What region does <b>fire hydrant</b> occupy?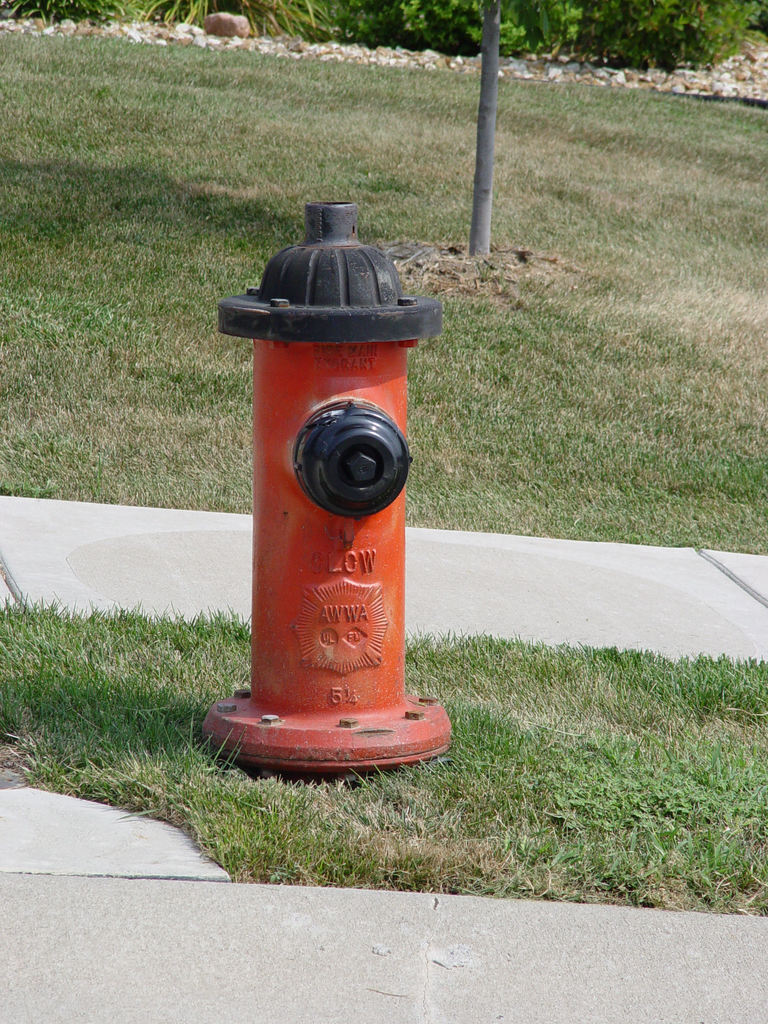
(216,204,452,783).
